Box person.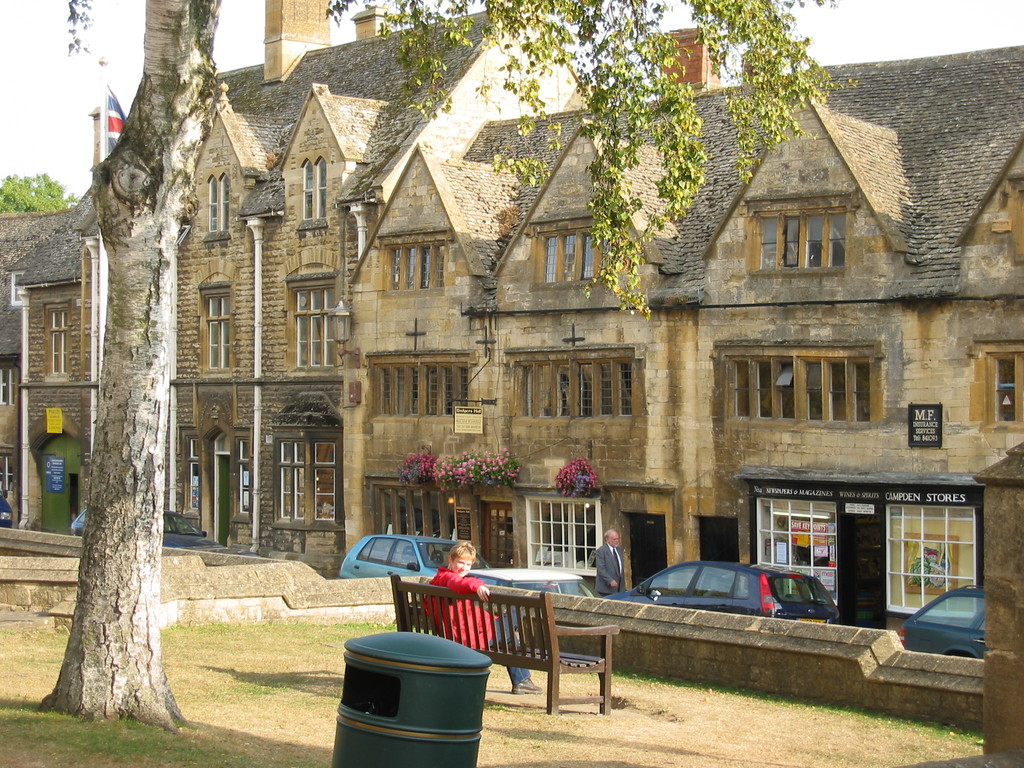
{"x1": 424, "y1": 541, "x2": 546, "y2": 694}.
